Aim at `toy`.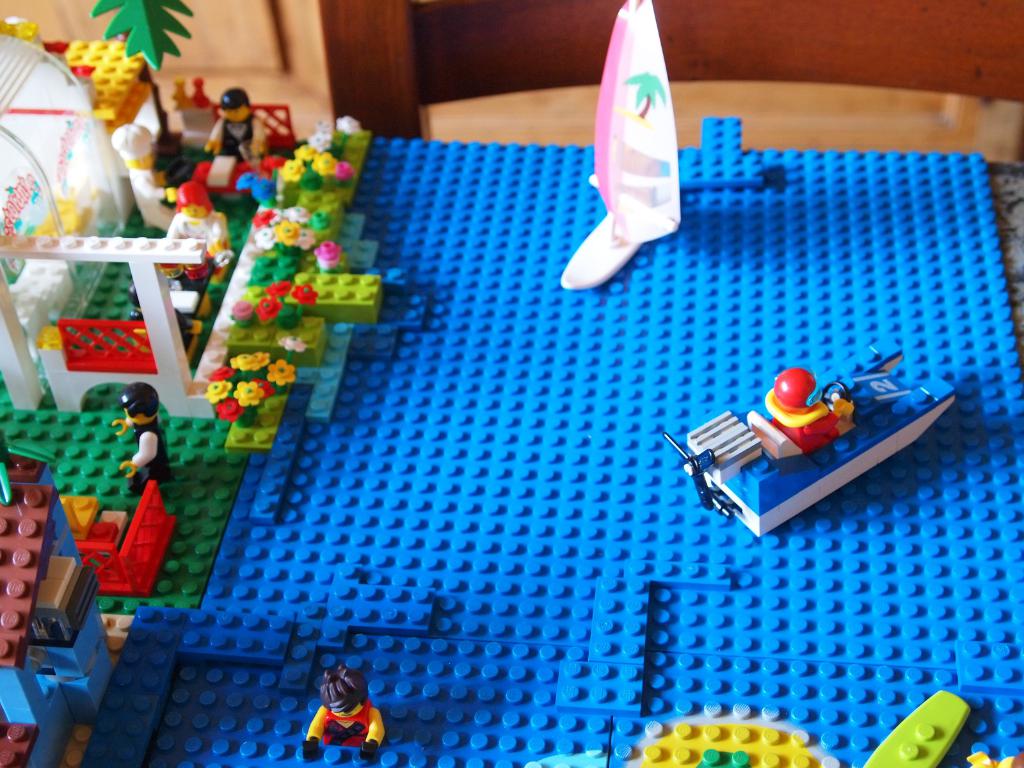
Aimed at locate(90, 0, 194, 147).
